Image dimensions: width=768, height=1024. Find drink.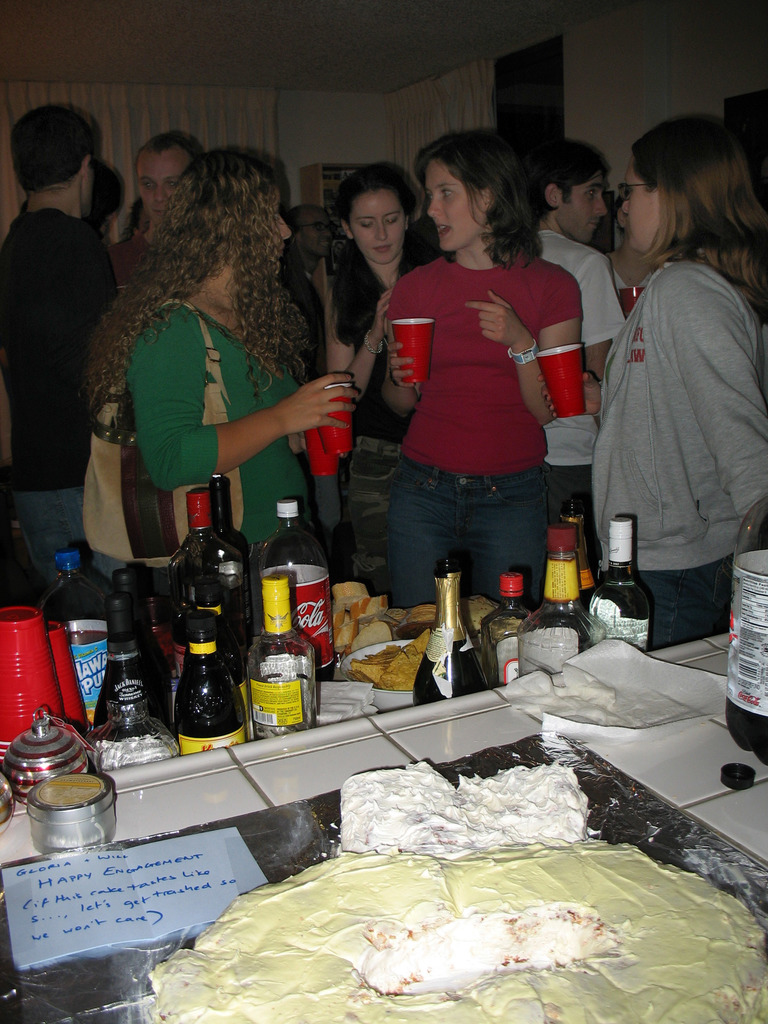
pyautogui.locateOnScreen(60, 627, 109, 643).
